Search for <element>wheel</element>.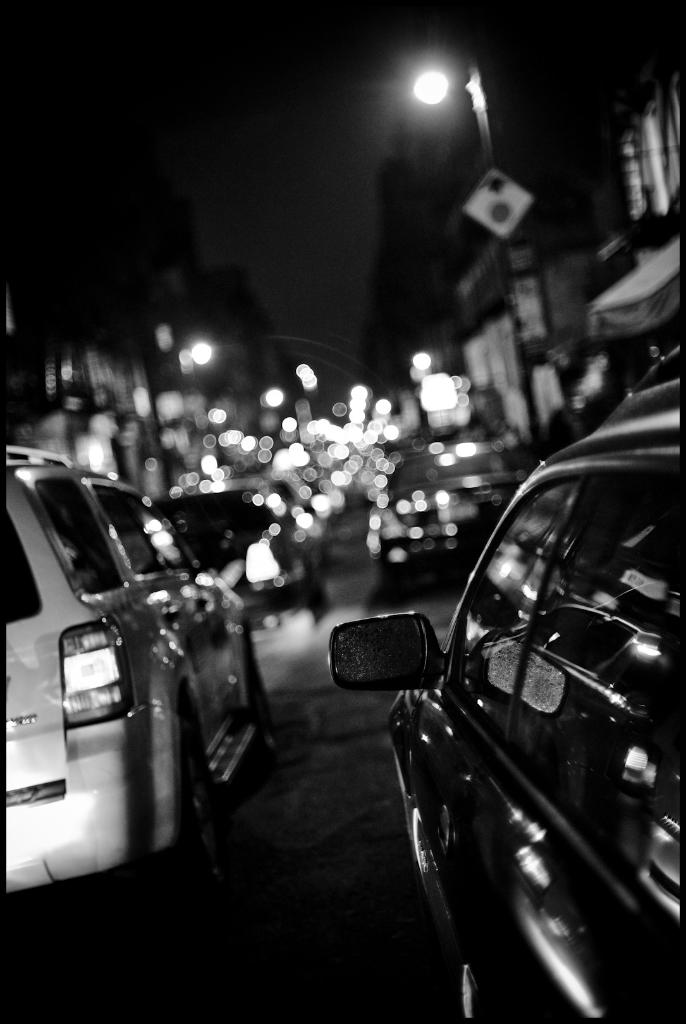
Found at [x1=238, y1=680, x2=268, y2=731].
